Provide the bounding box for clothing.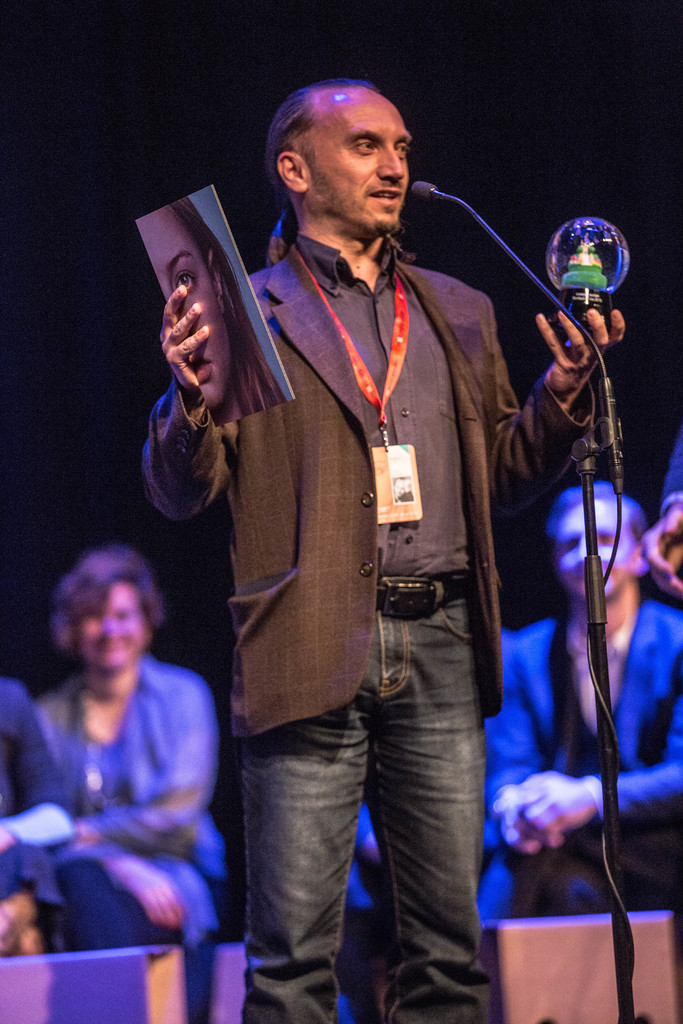
x1=37 y1=669 x2=225 y2=946.
